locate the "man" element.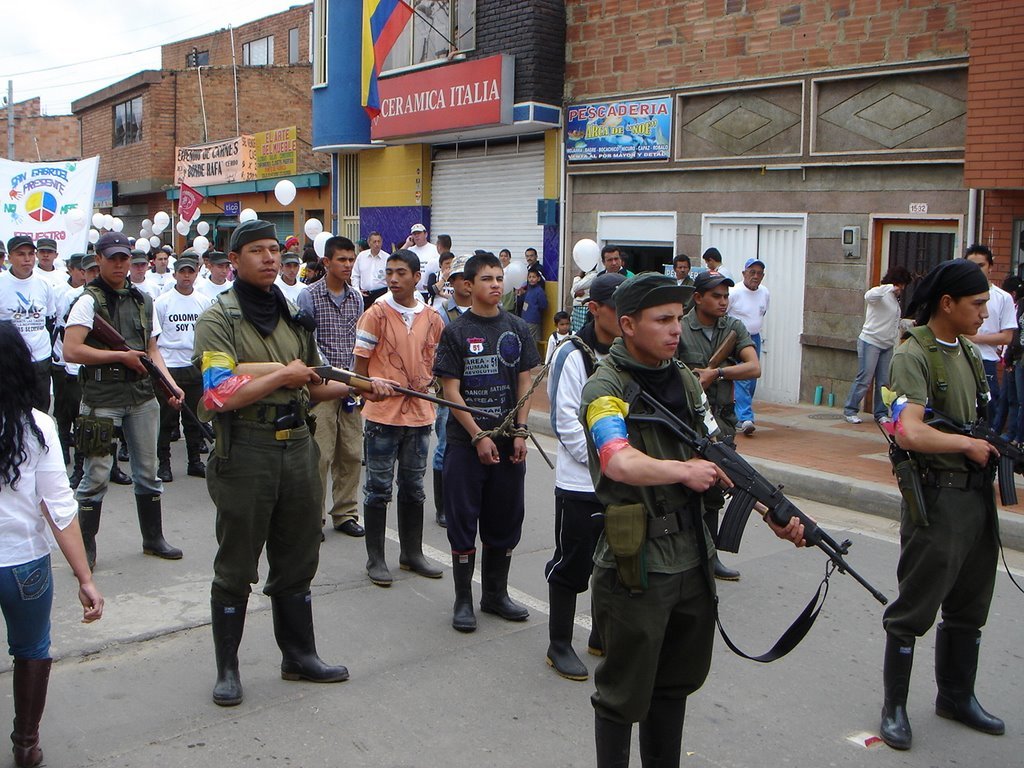
Element bbox: 588,271,807,767.
